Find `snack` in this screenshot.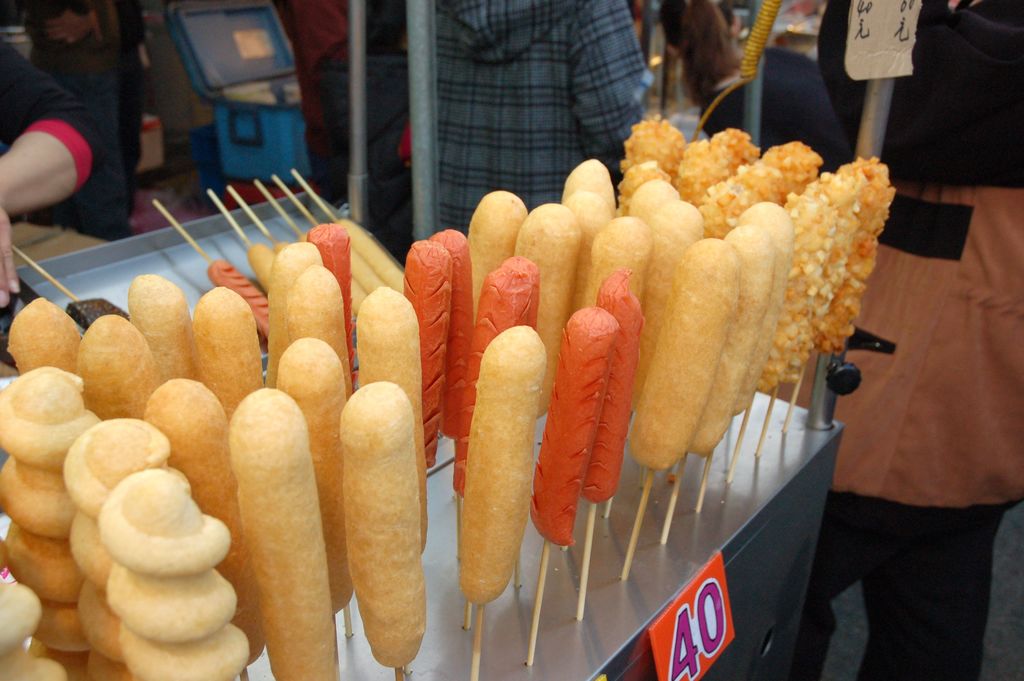
The bounding box for `snack` is [left=671, top=133, right=741, bottom=211].
